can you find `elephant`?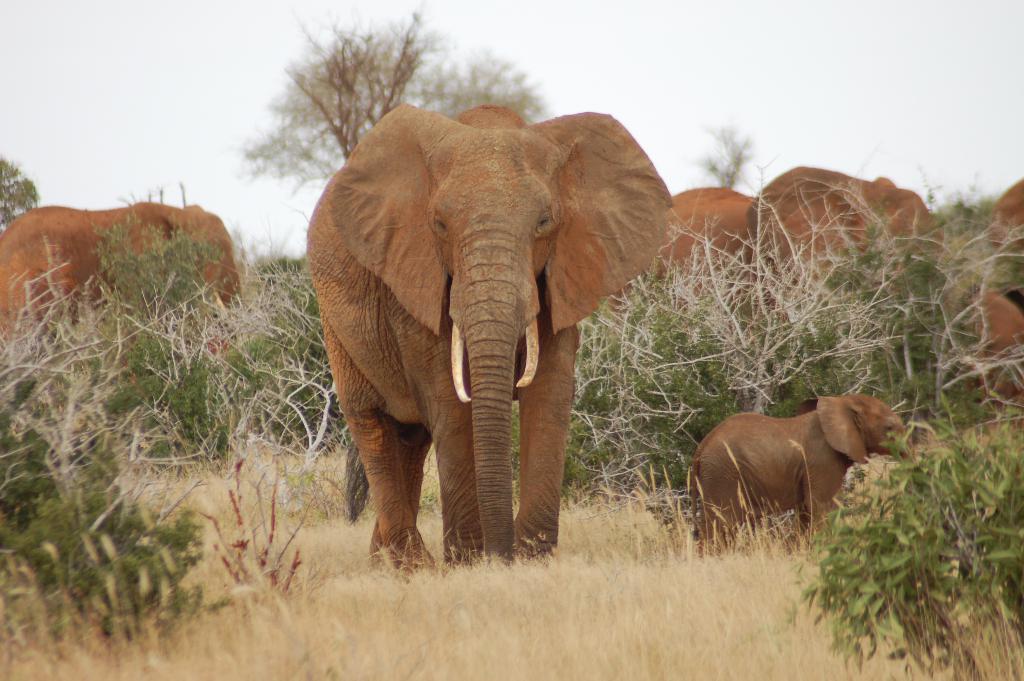
Yes, bounding box: <region>991, 173, 1023, 261</region>.
